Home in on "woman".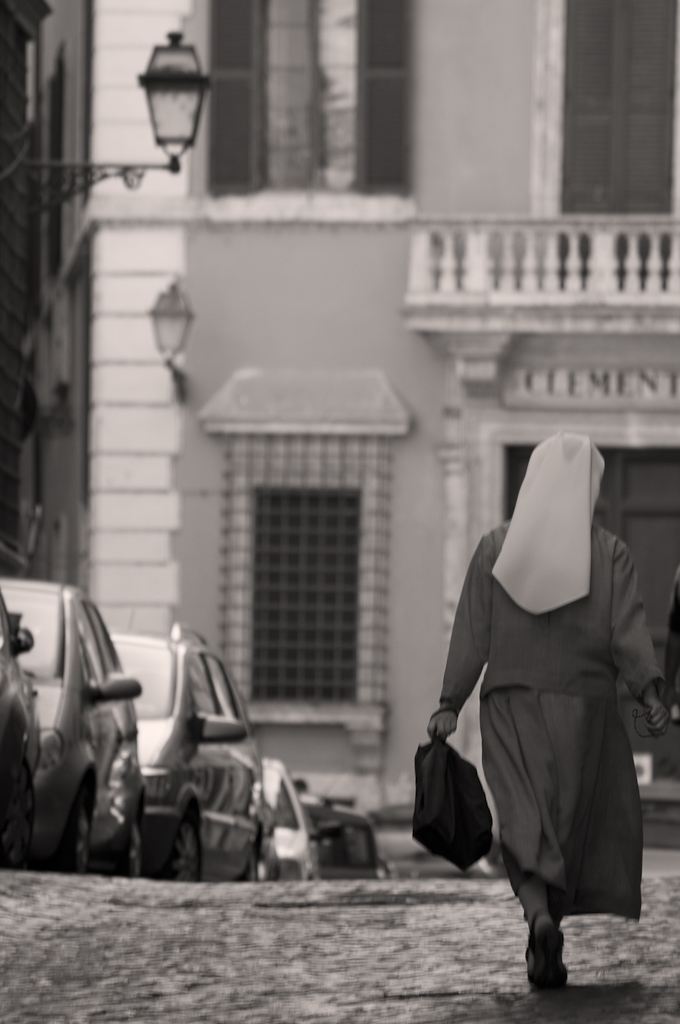
Homed in at region(413, 397, 652, 994).
